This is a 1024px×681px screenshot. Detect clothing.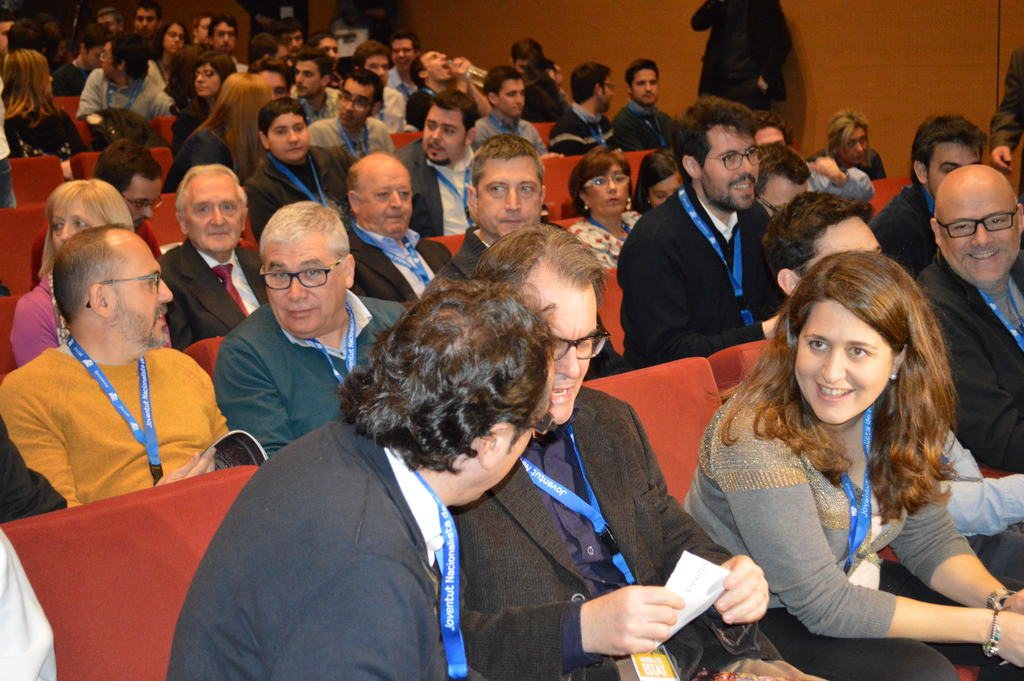
locate(618, 96, 675, 157).
